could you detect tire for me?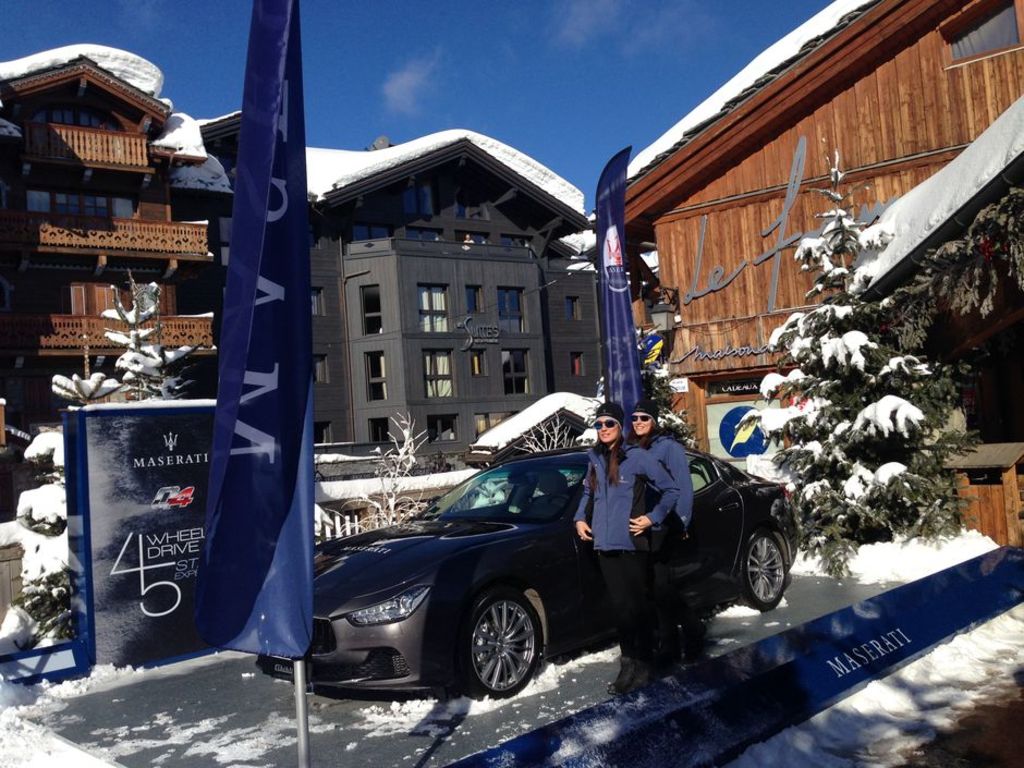
Detection result: box(740, 531, 787, 614).
